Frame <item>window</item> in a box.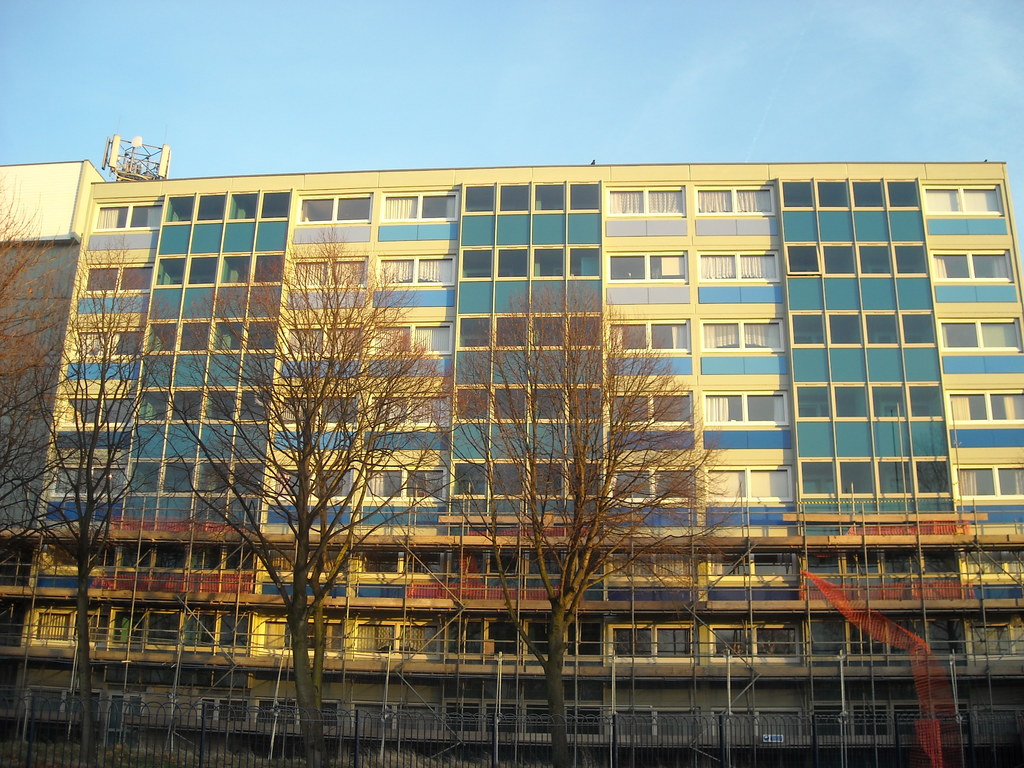
<bbox>908, 380, 945, 417</bbox>.
